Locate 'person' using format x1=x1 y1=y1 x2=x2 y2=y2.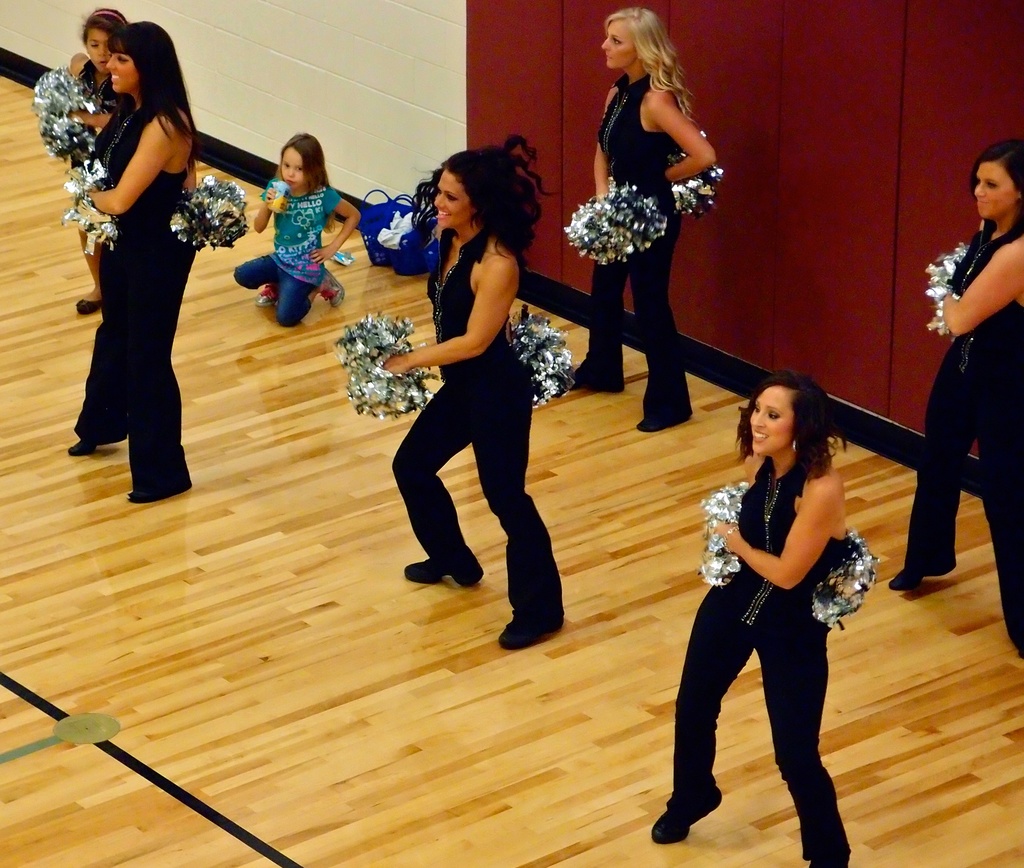
x1=361 y1=134 x2=574 y2=647.
